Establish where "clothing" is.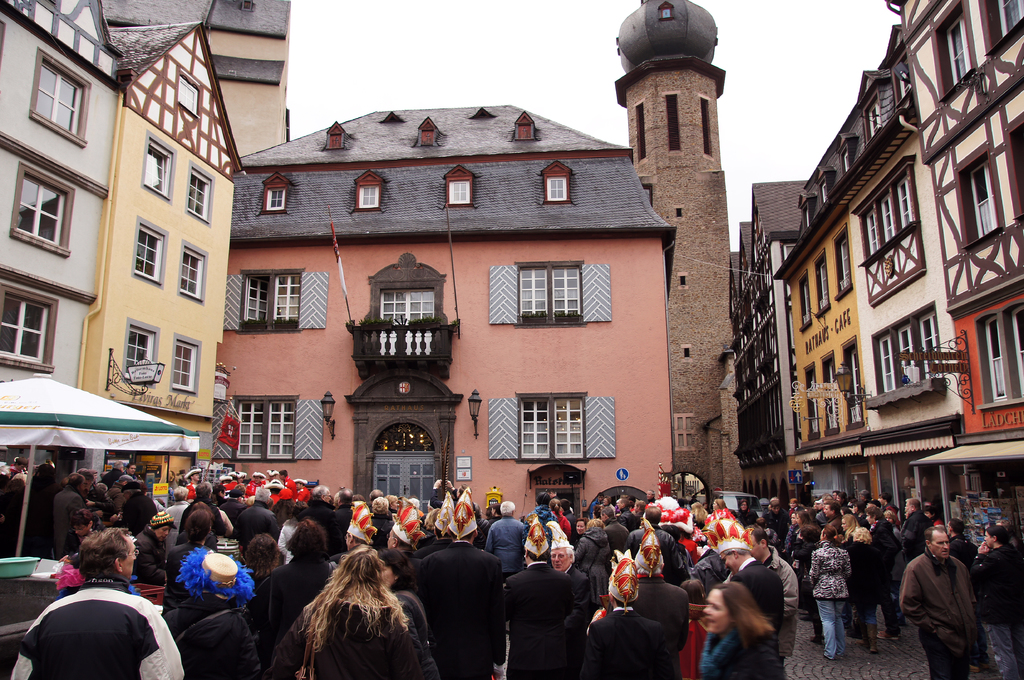
Established at x1=183 y1=497 x2=229 y2=562.
